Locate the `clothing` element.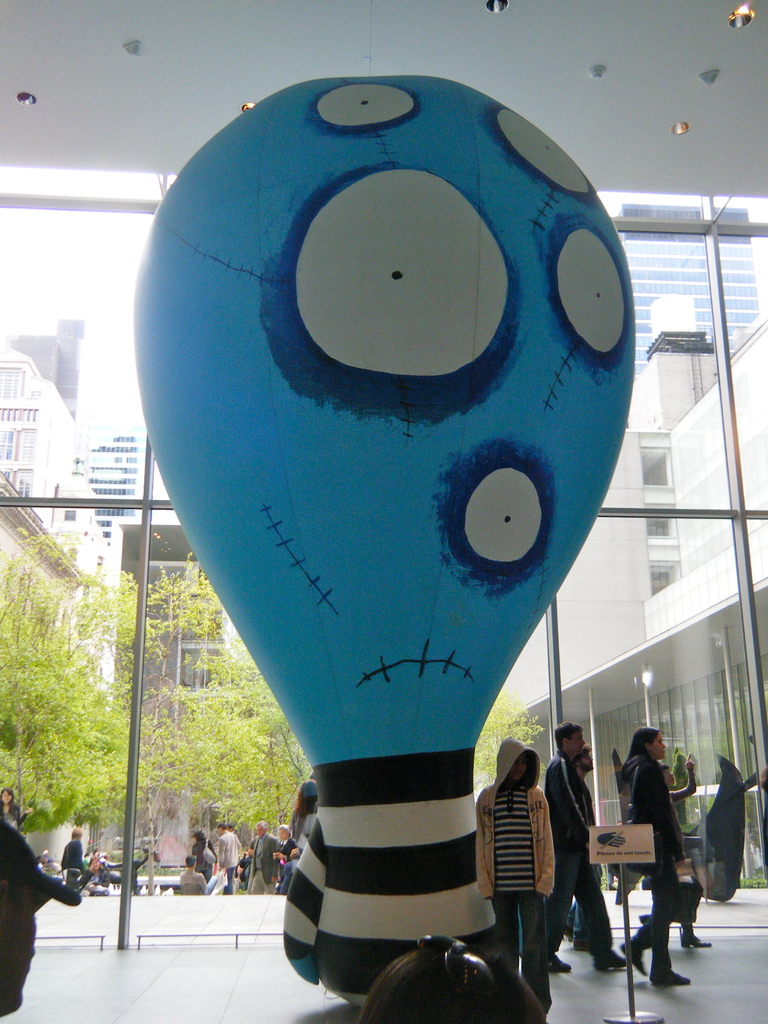
Element bbox: left=61, top=835, right=82, bottom=892.
